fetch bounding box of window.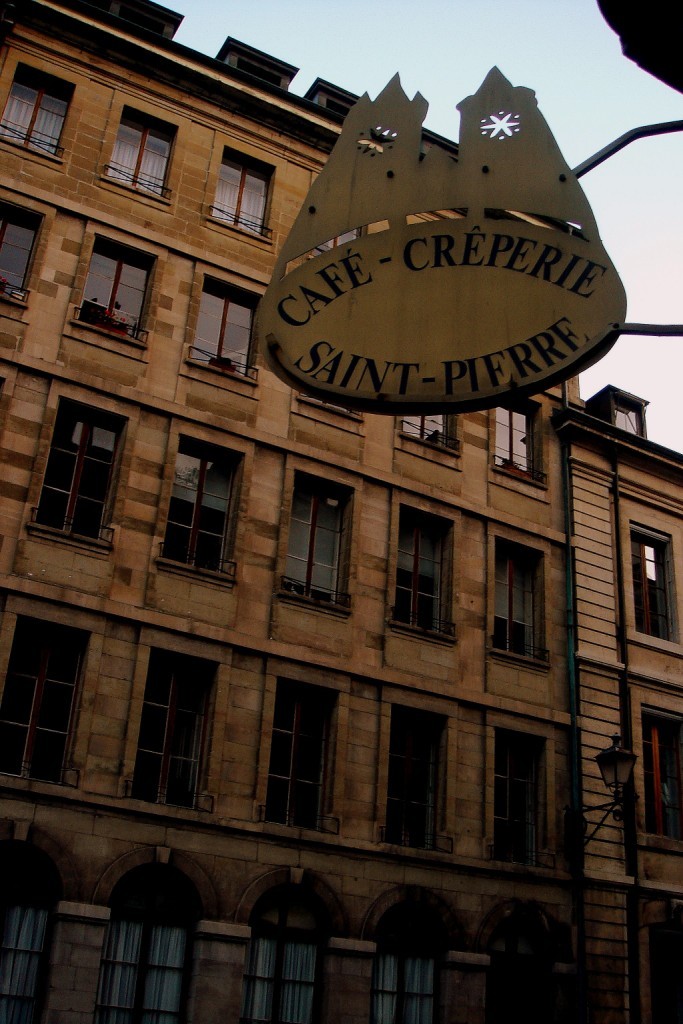
Bbox: bbox(195, 291, 247, 366).
